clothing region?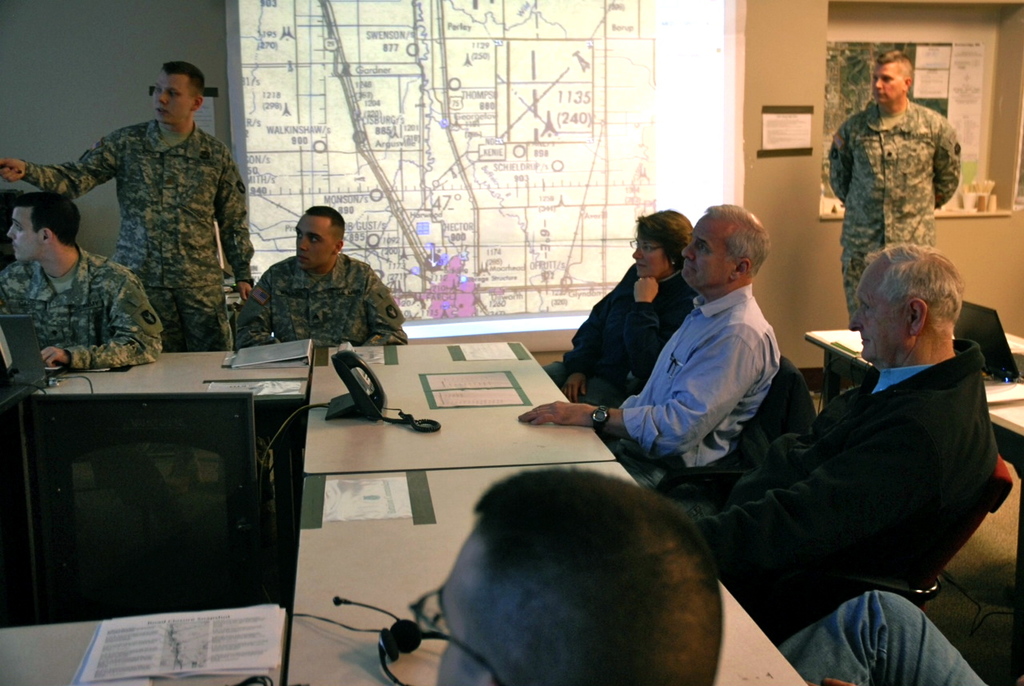
{"x1": 826, "y1": 98, "x2": 962, "y2": 332}
